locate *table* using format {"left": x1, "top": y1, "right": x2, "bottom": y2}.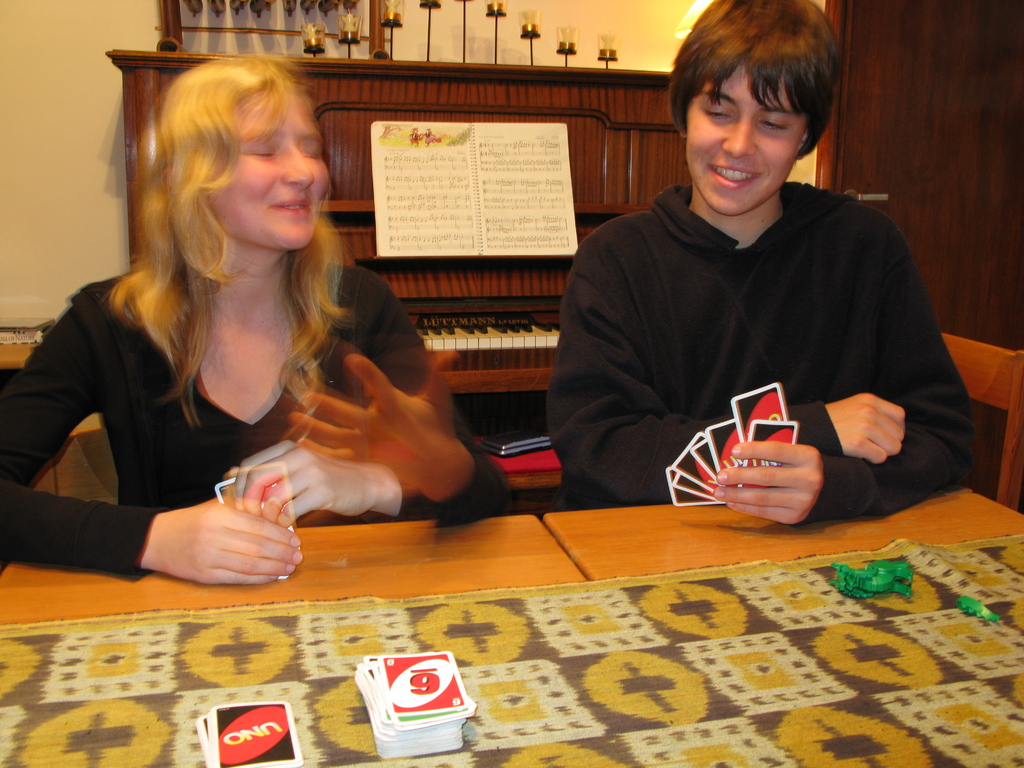
{"left": 541, "top": 481, "right": 1023, "bottom": 580}.
